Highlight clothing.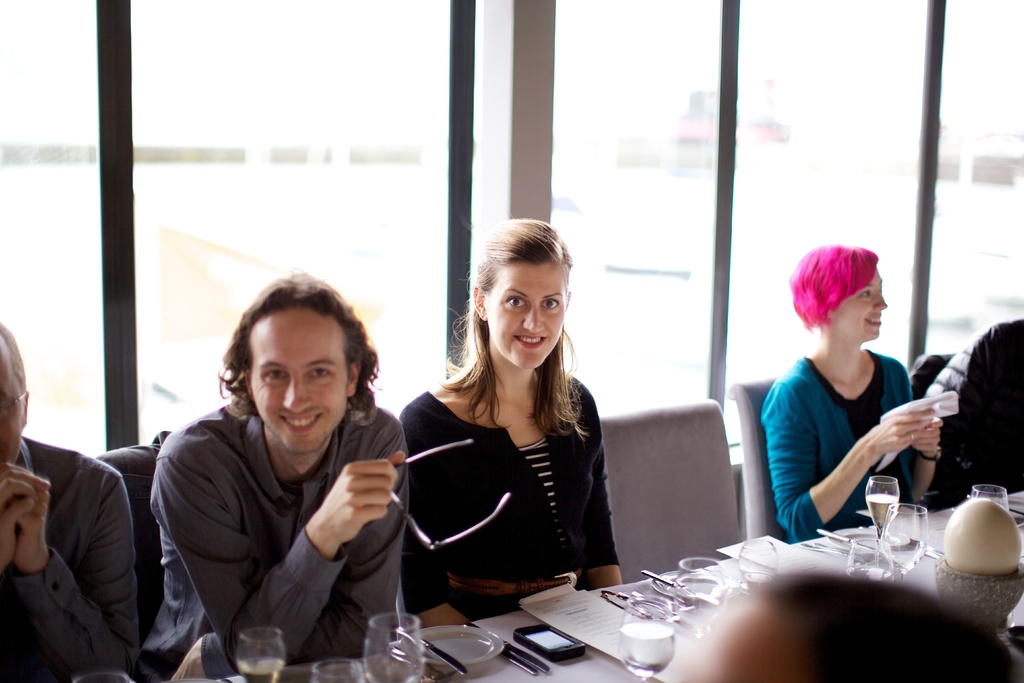
Highlighted region: crop(146, 407, 416, 679).
